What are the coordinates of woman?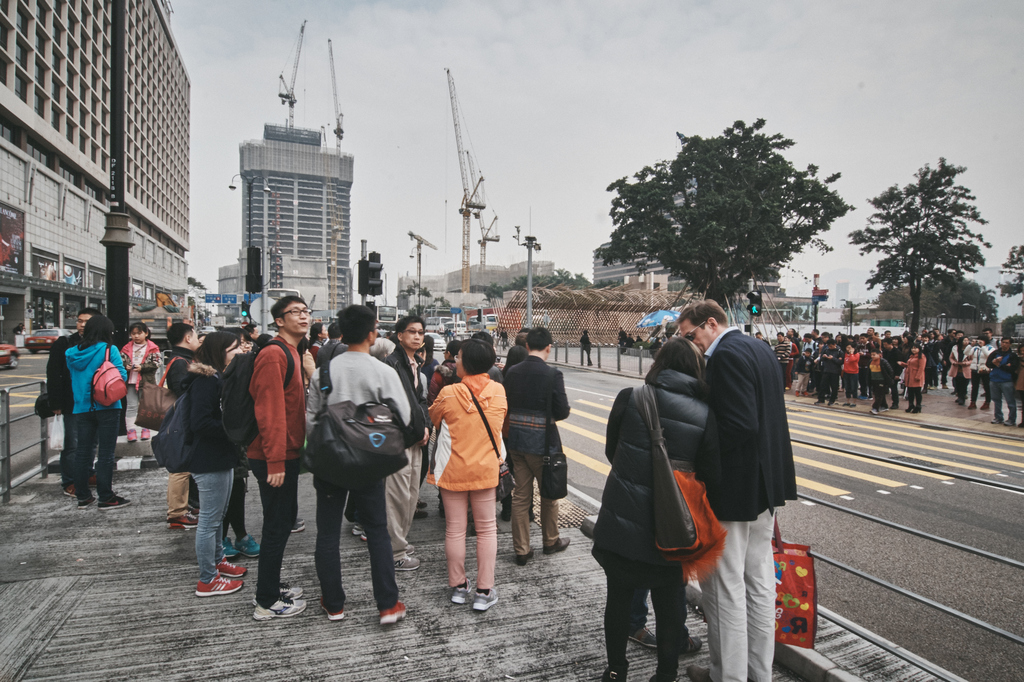
crop(1017, 344, 1023, 427).
